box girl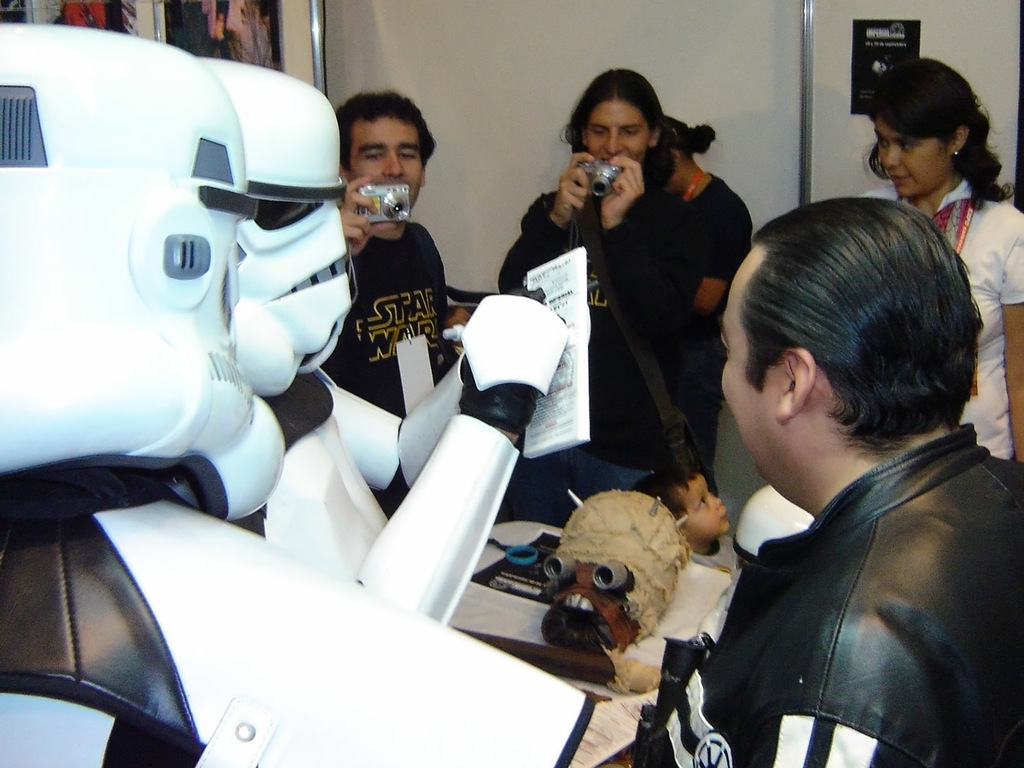
(left=862, top=56, right=1023, bottom=468)
